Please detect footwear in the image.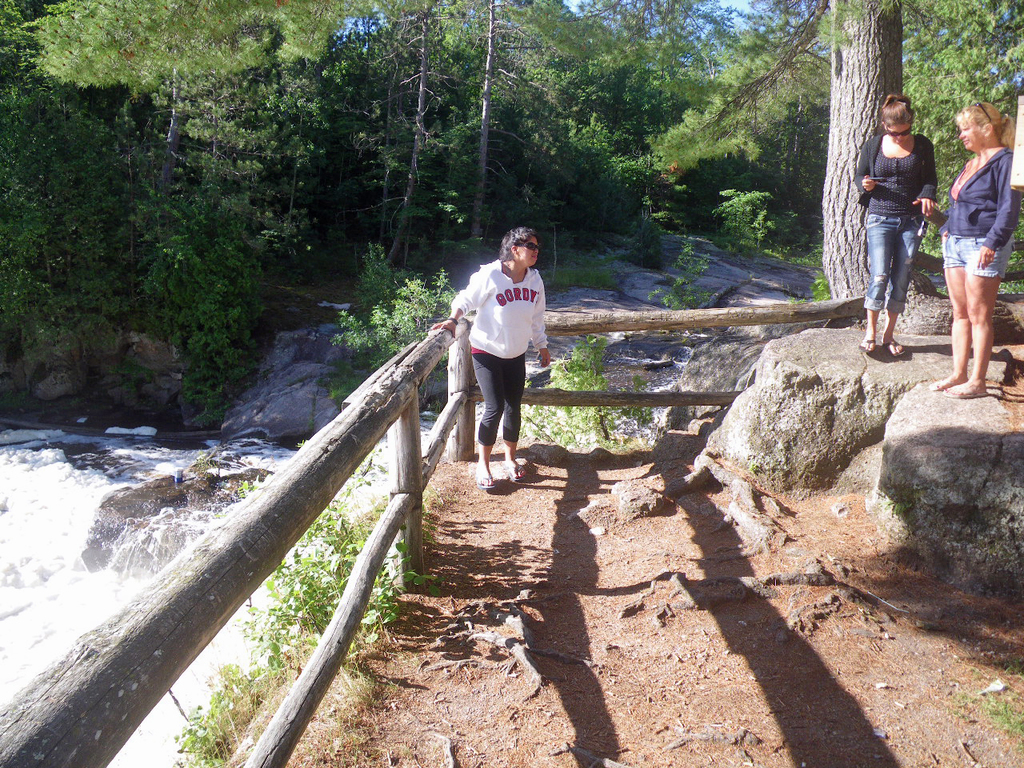
(x1=509, y1=465, x2=528, y2=482).
